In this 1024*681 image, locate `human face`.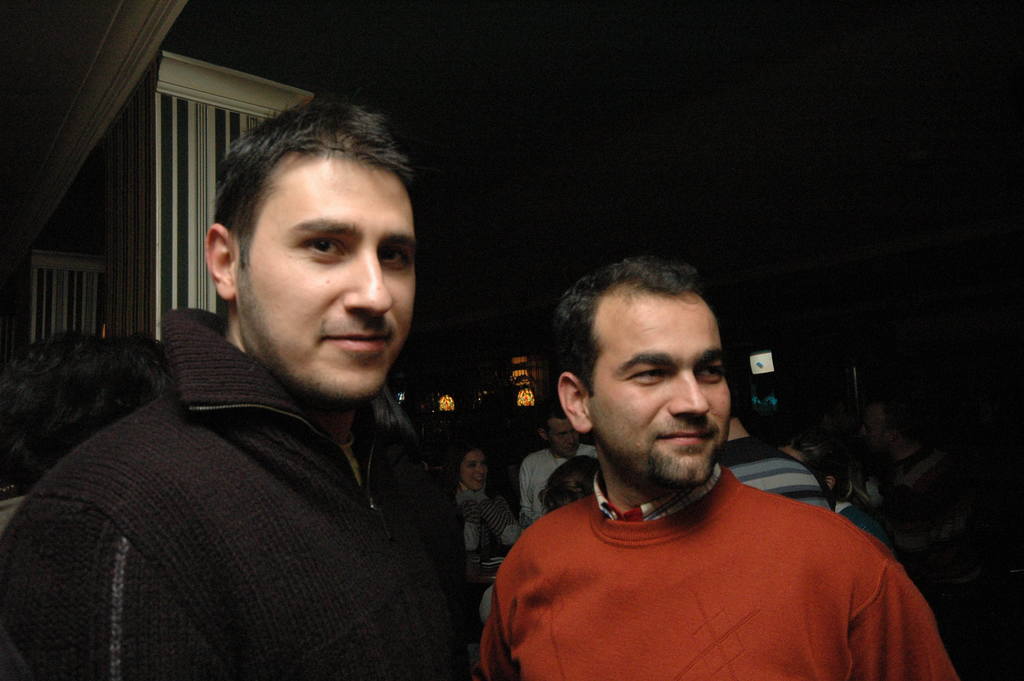
Bounding box: box(591, 299, 731, 484).
